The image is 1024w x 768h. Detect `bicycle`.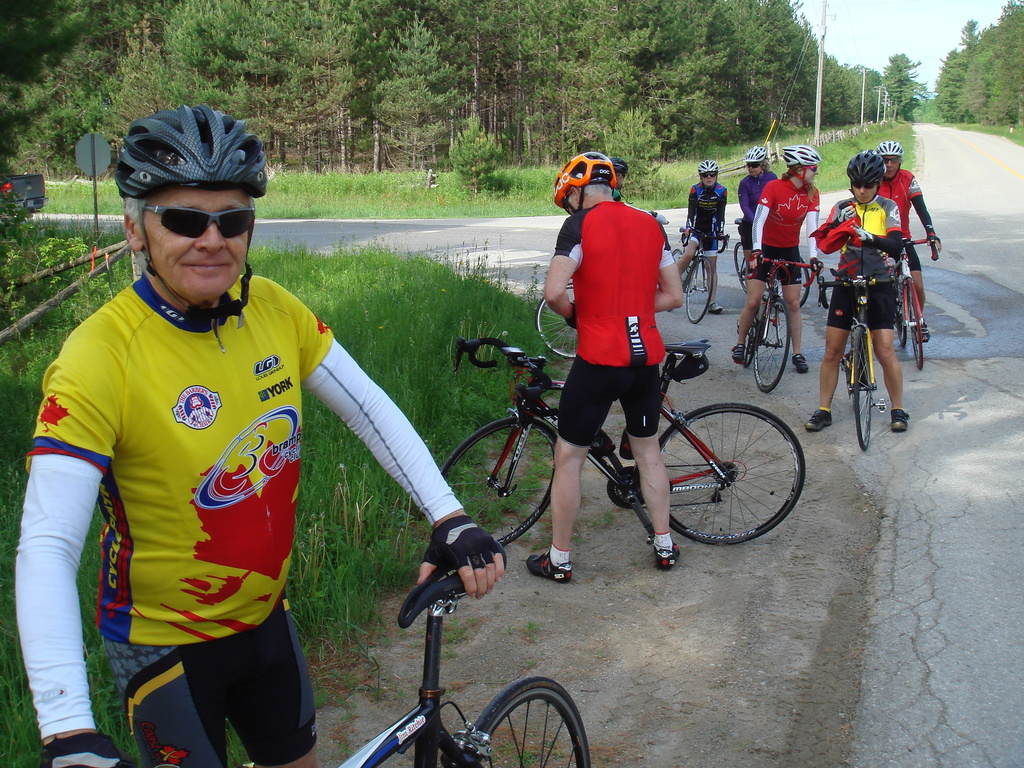
Detection: l=733, t=259, r=822, b=394.
